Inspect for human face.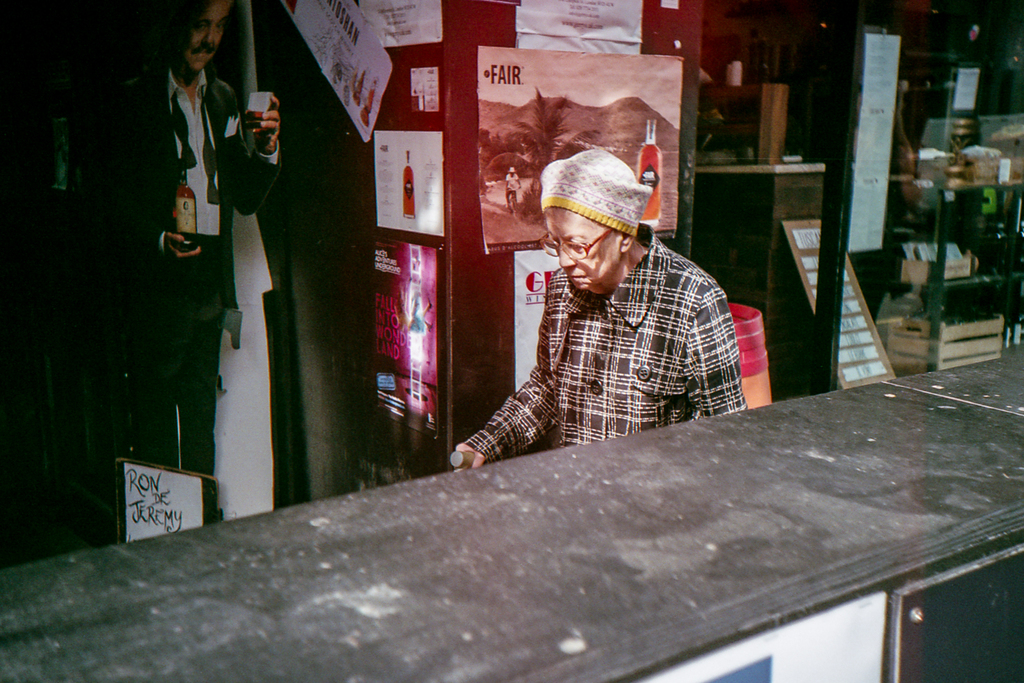
Inspection: {"left": 546, "top": 211, "right": 618, "bottom": 292}.
